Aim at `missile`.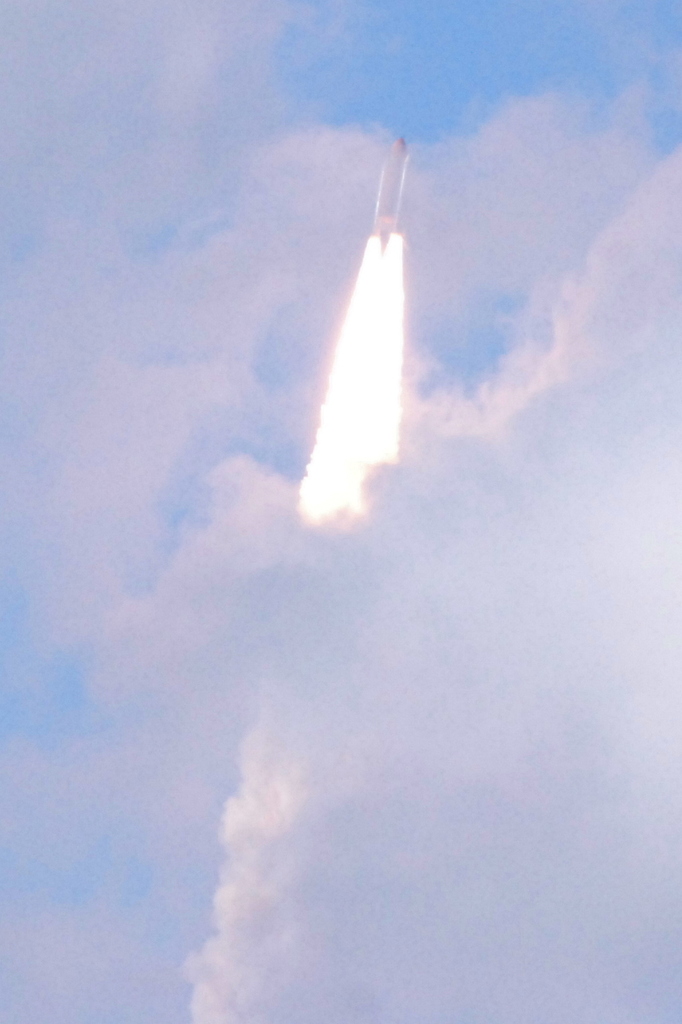
Aimed at pyautogui.locateOnScreen(300, 169, 429, 525).
